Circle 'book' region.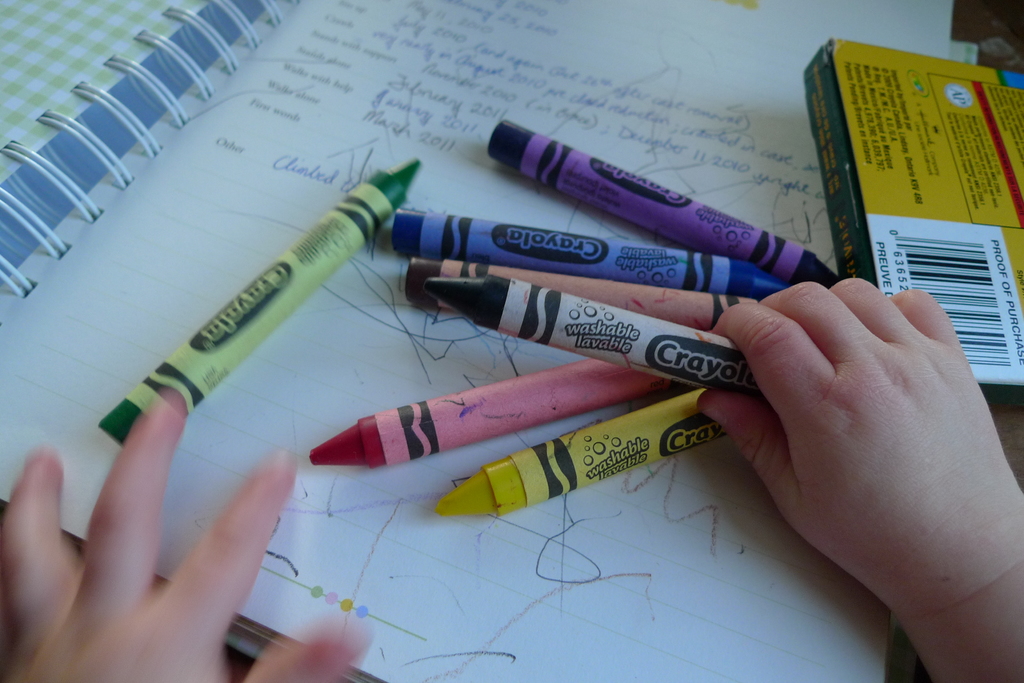
Region: 792, 44, 1023, 344.
